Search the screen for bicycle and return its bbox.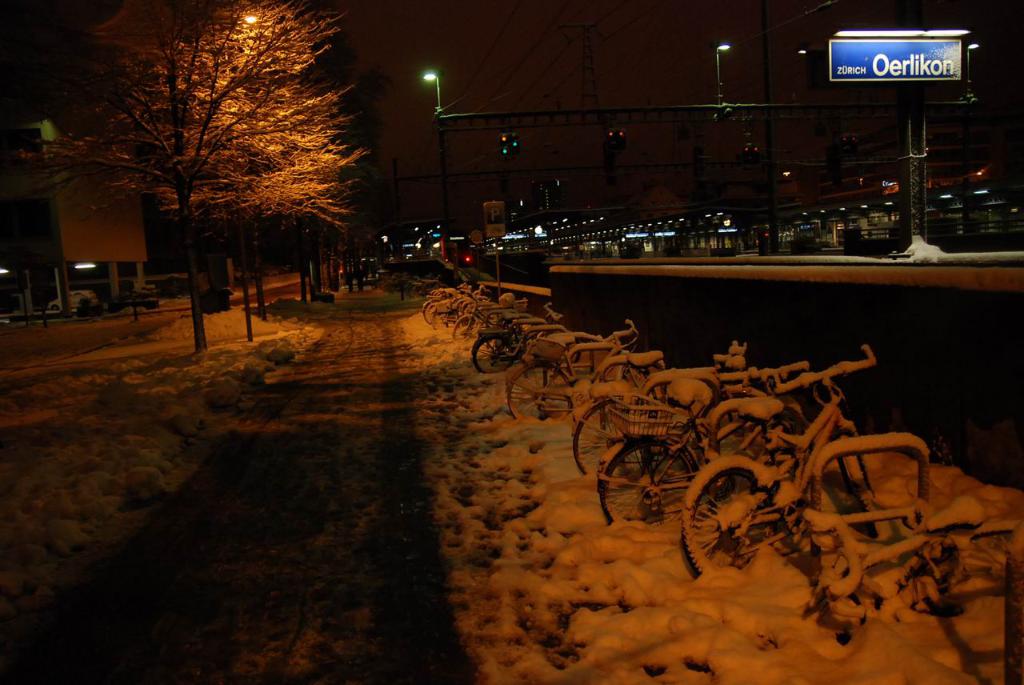
Found: x1=686 y1=346 x2=881 y2=574.
